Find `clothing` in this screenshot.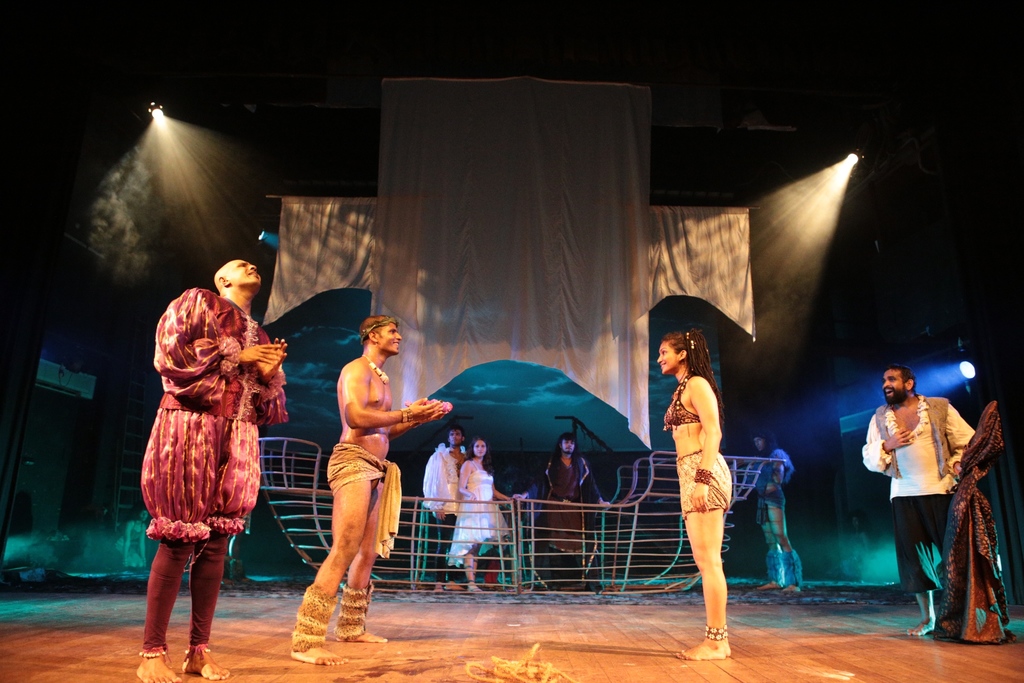
The bounding box for `clothing` is (left=443, top=456, right=519, bottom=561).
